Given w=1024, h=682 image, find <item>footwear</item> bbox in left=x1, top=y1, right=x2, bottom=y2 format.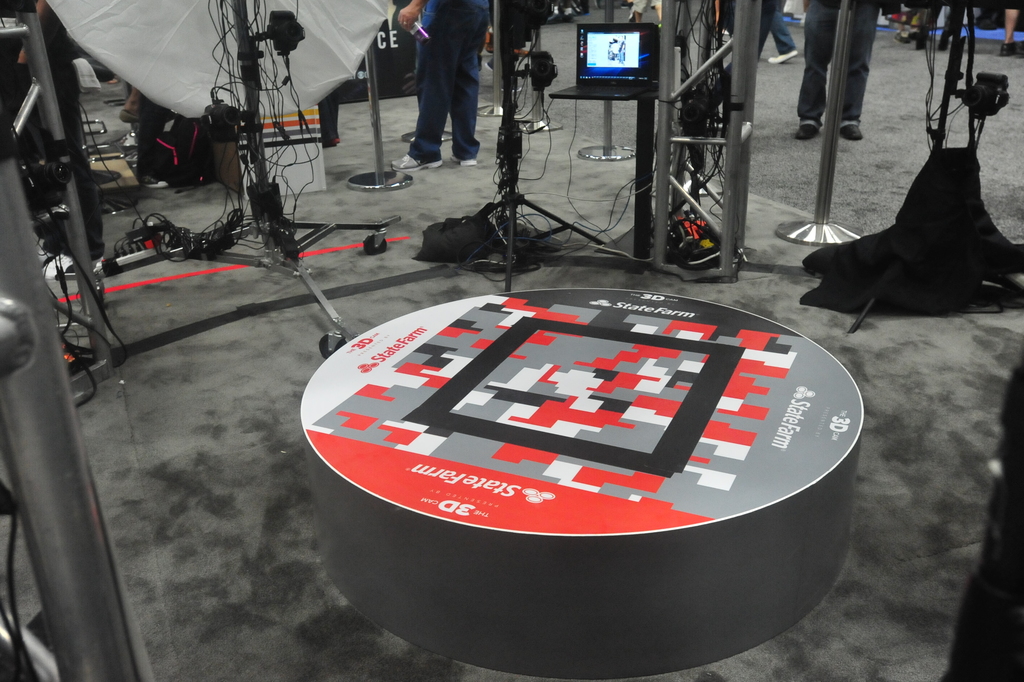
left=893, top=31, right=909, bottom=42.
